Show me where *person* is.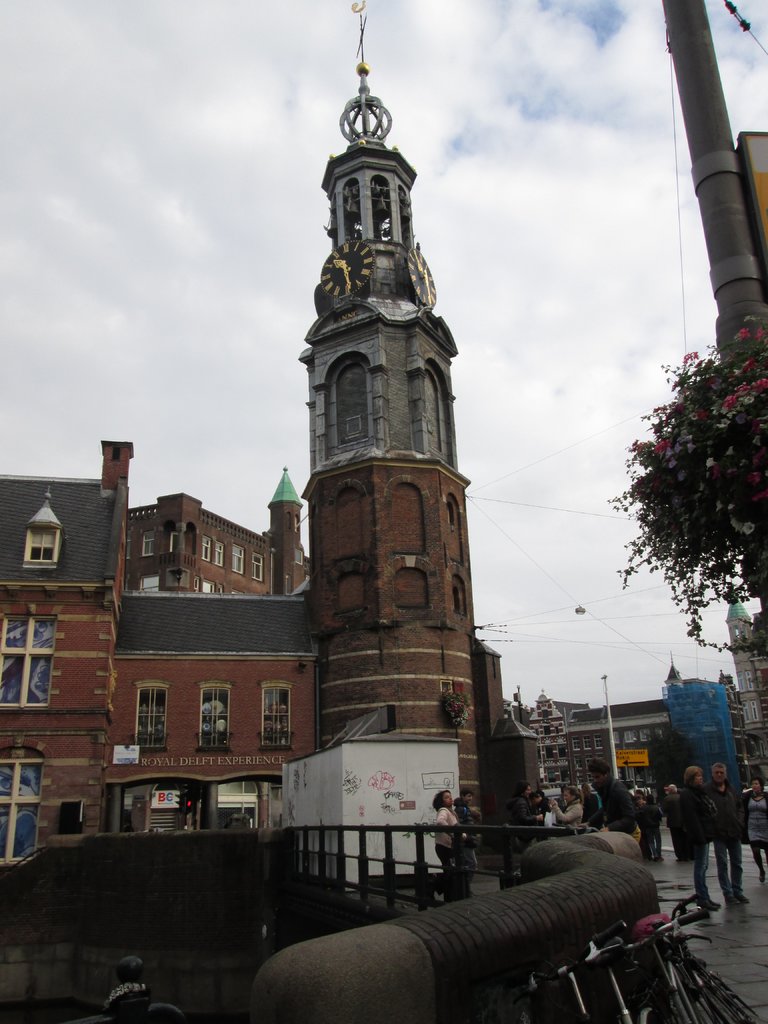
*person* is at 658, 783, 695, 857.
